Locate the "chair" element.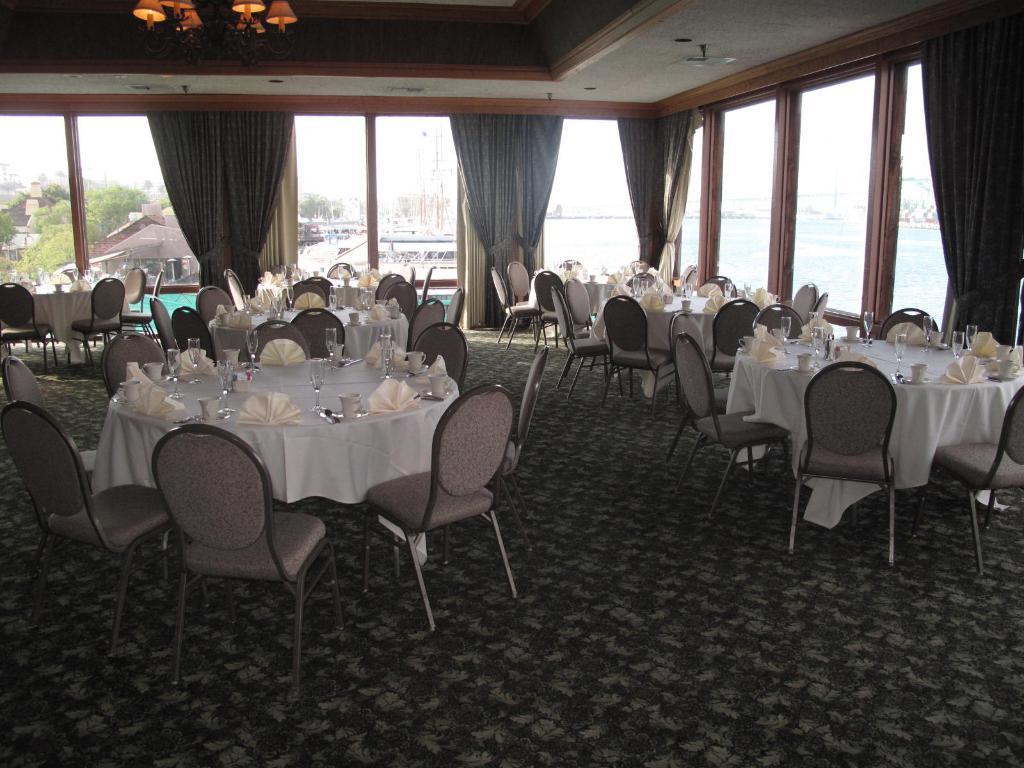
Element bbox: detection(150, 292, 175, 356).
